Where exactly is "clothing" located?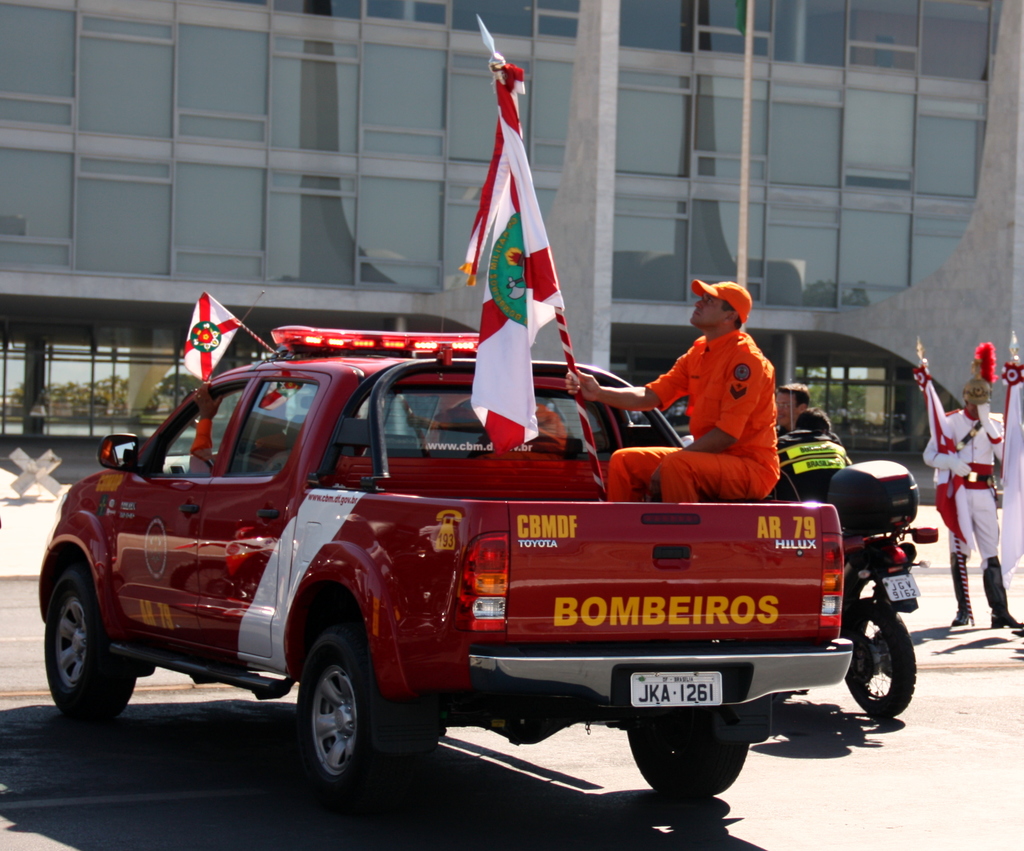
Its bounding box is x1=928 y1=395 x2=1013 y2=562.
